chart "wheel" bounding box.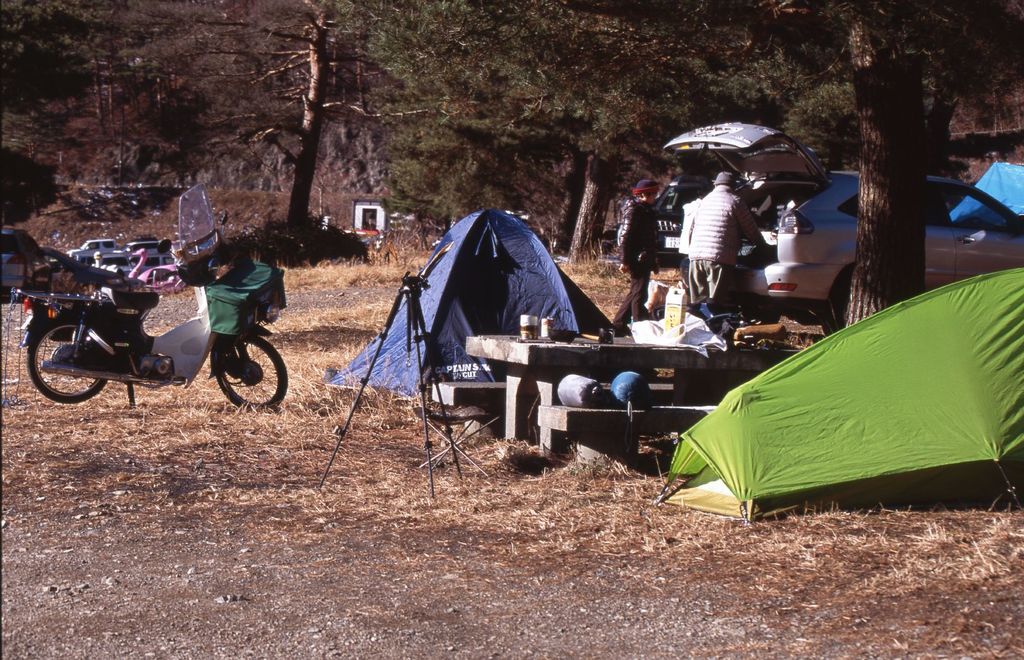
Charted: bbox=(216, 335, 289, 412).
